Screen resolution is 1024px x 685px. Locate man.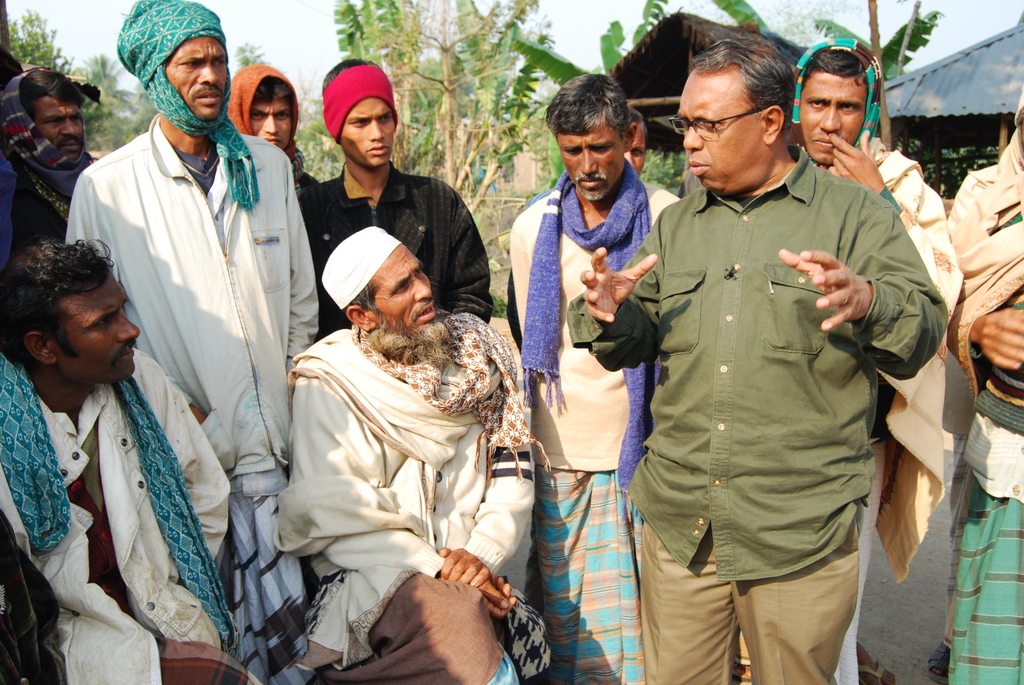
[786,34,961,684].
